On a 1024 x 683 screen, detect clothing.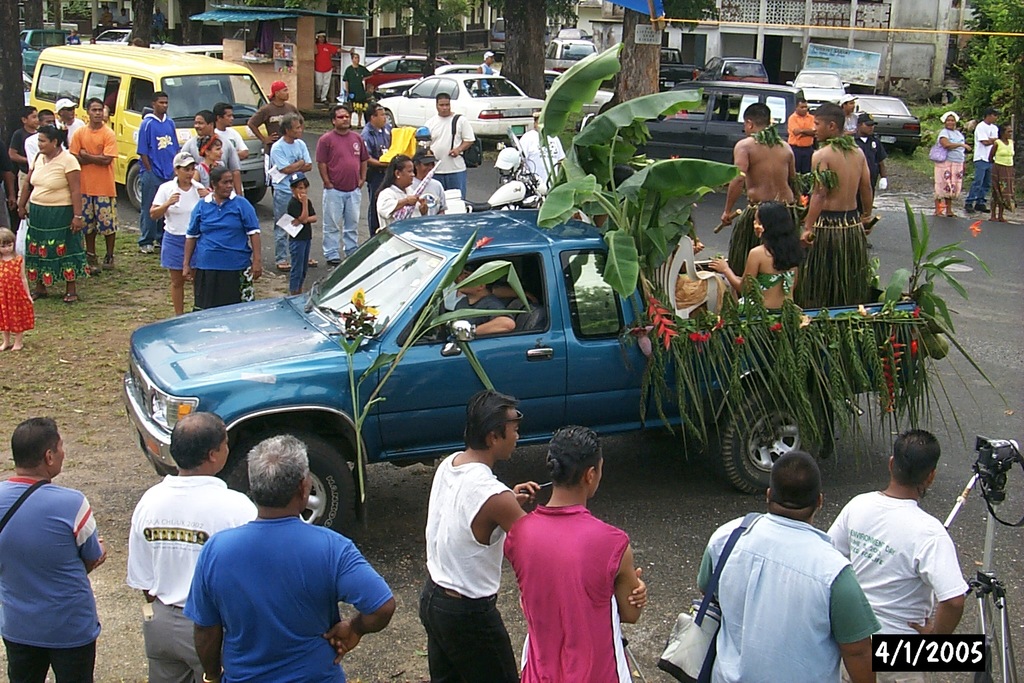
<bbox>30, 148, 77, 207</bbox>.
